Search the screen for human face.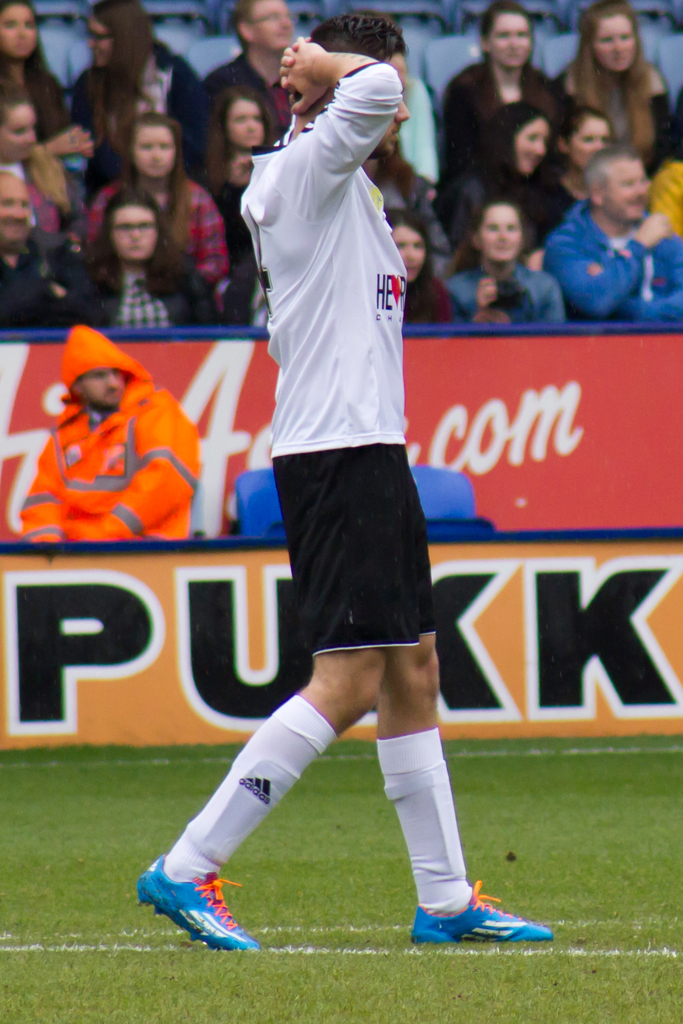
Found at BBox(391, 225, 427, 282).
